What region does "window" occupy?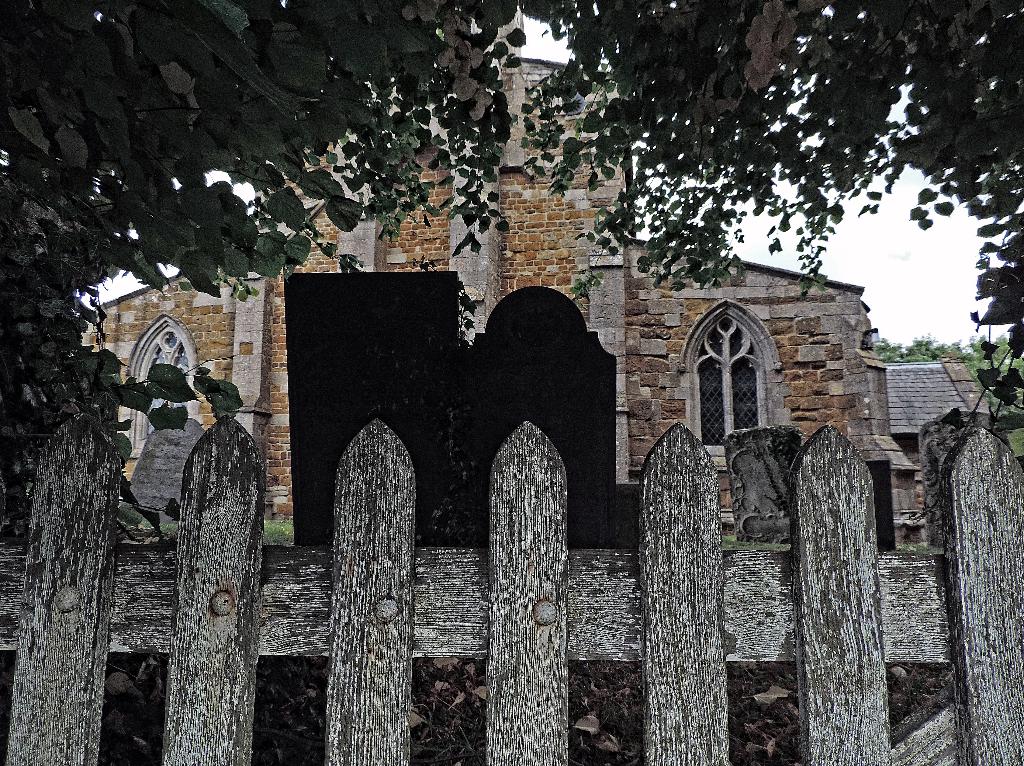
crop(681, 287, 797, 454).
